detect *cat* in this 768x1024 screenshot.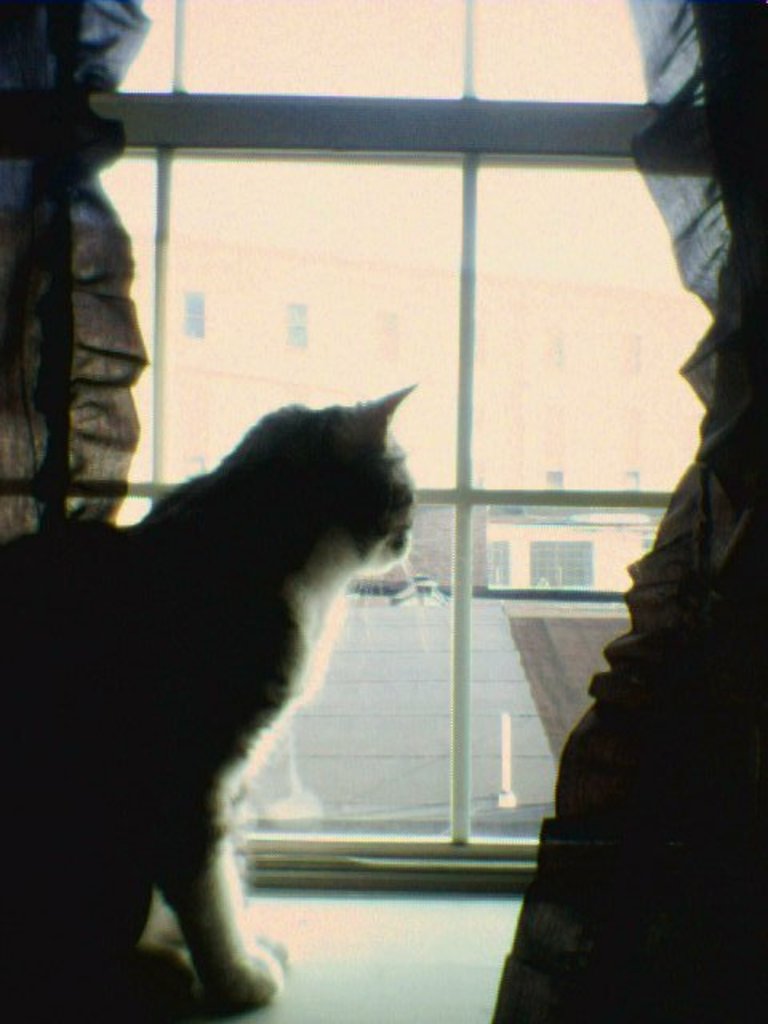
Detection: bbox(0, 381, 416, 1016).
